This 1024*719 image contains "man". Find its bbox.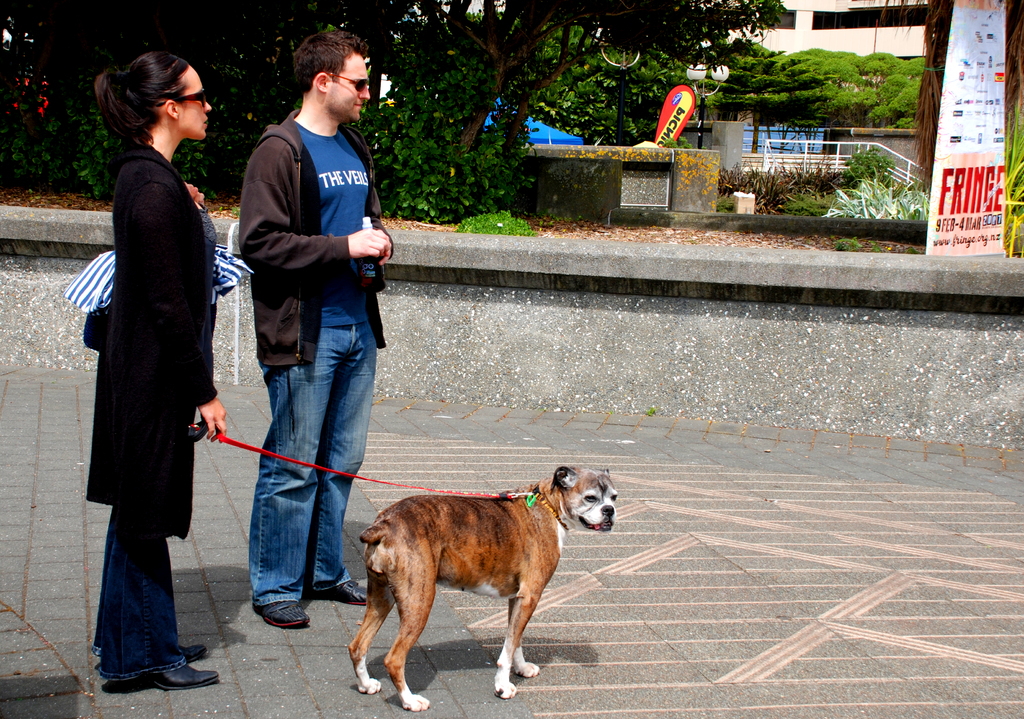
Rect(215, 50, 402, 640).
